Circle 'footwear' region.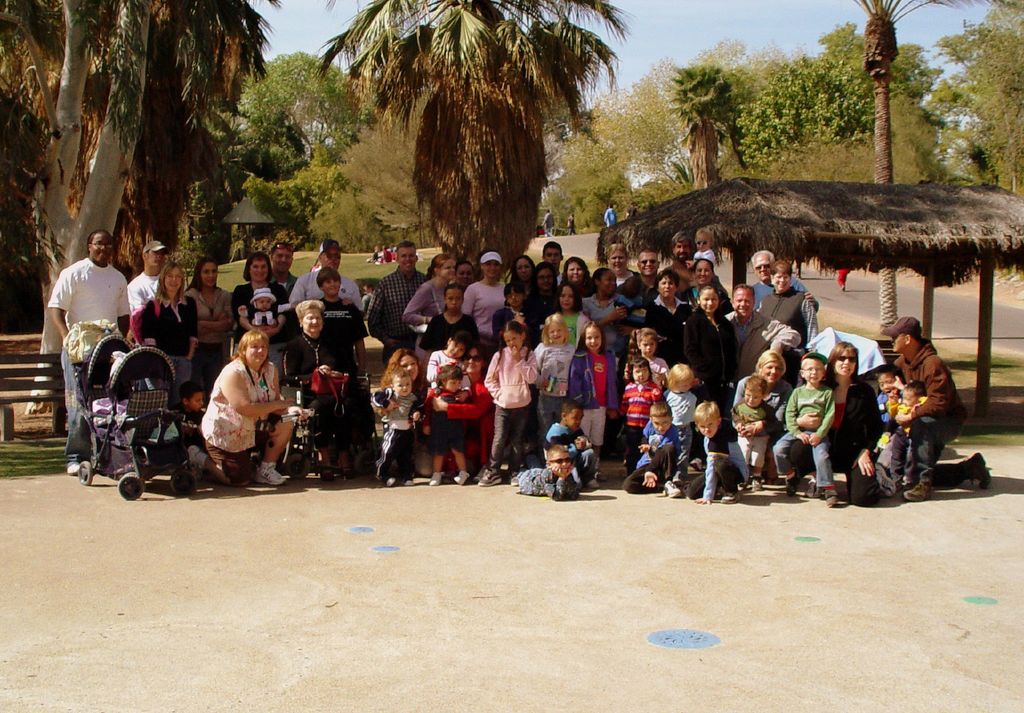
Region: box(785, 481, 797, 502).
